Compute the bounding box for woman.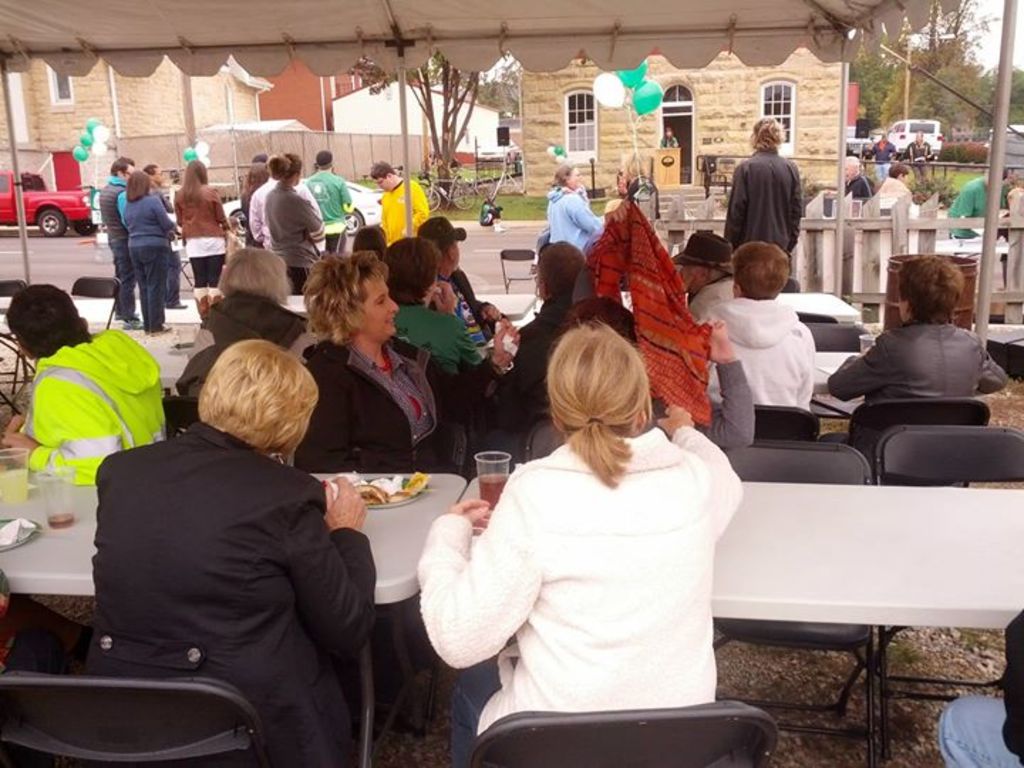
Rect(171, 159, 230, 321).
